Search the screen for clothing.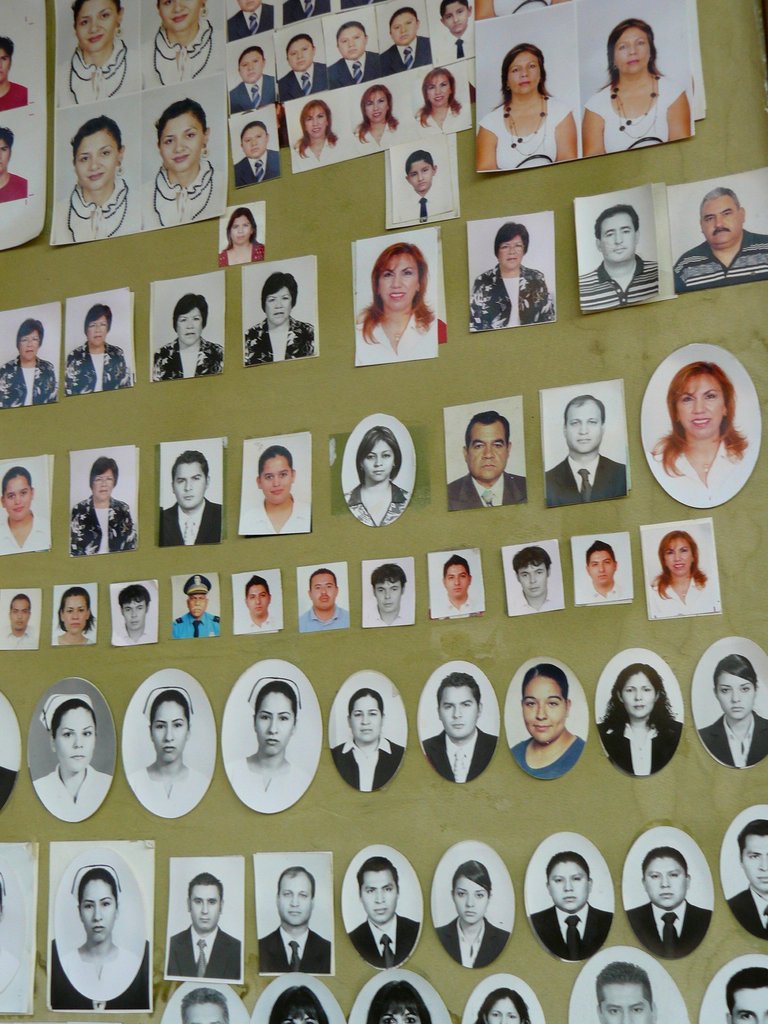
Found at x1=0, y1=508, x2=52, y2=555.
